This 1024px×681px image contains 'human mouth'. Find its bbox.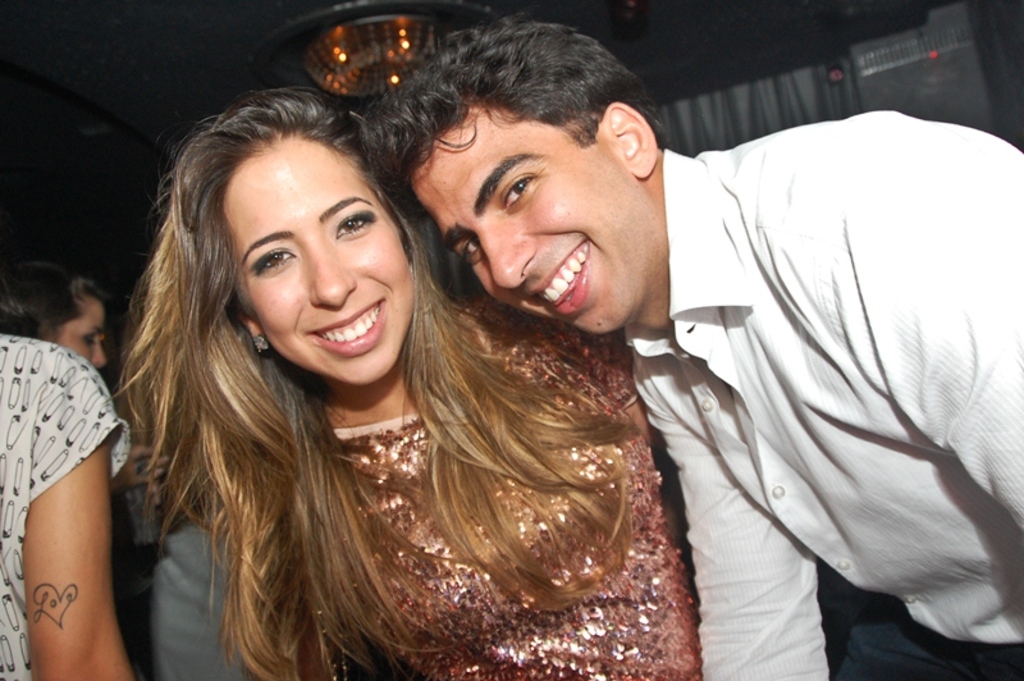
pyautogui.locateOnScreen(516, 233, 596, 314).
